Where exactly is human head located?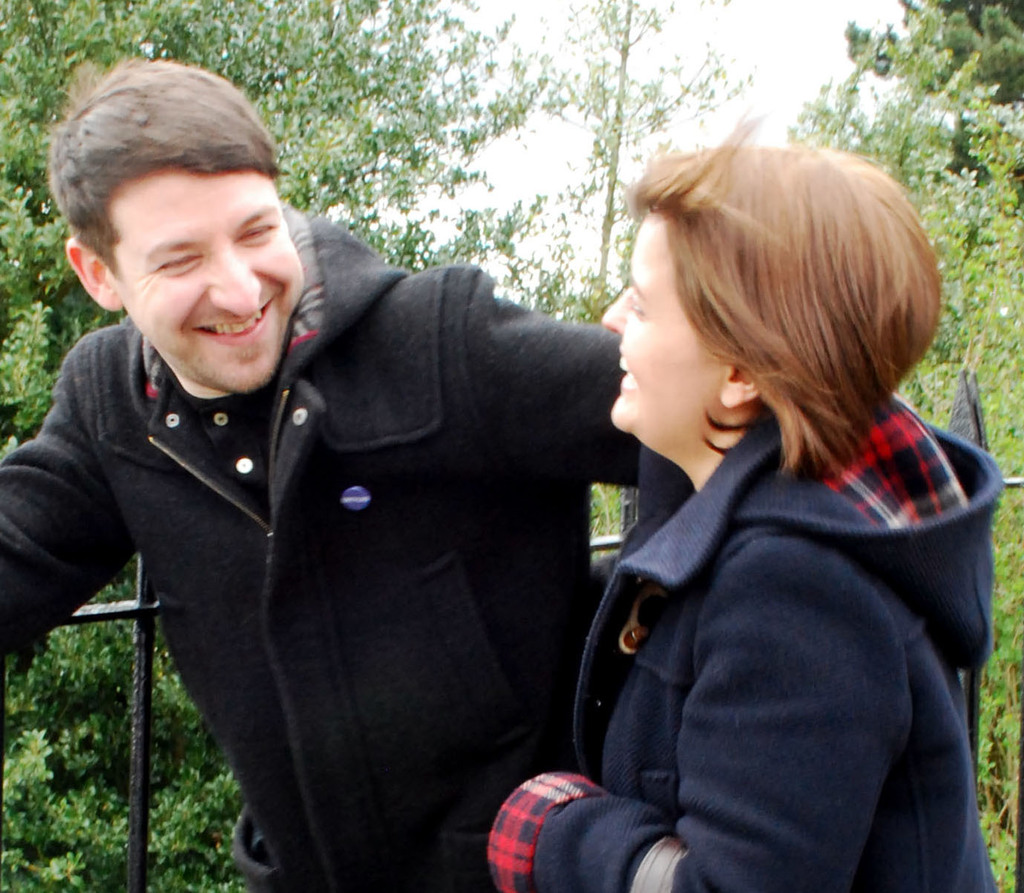
Its bounding box is {"x1": 600, "y1": 103, "x2": 930, "y2": 469}.
